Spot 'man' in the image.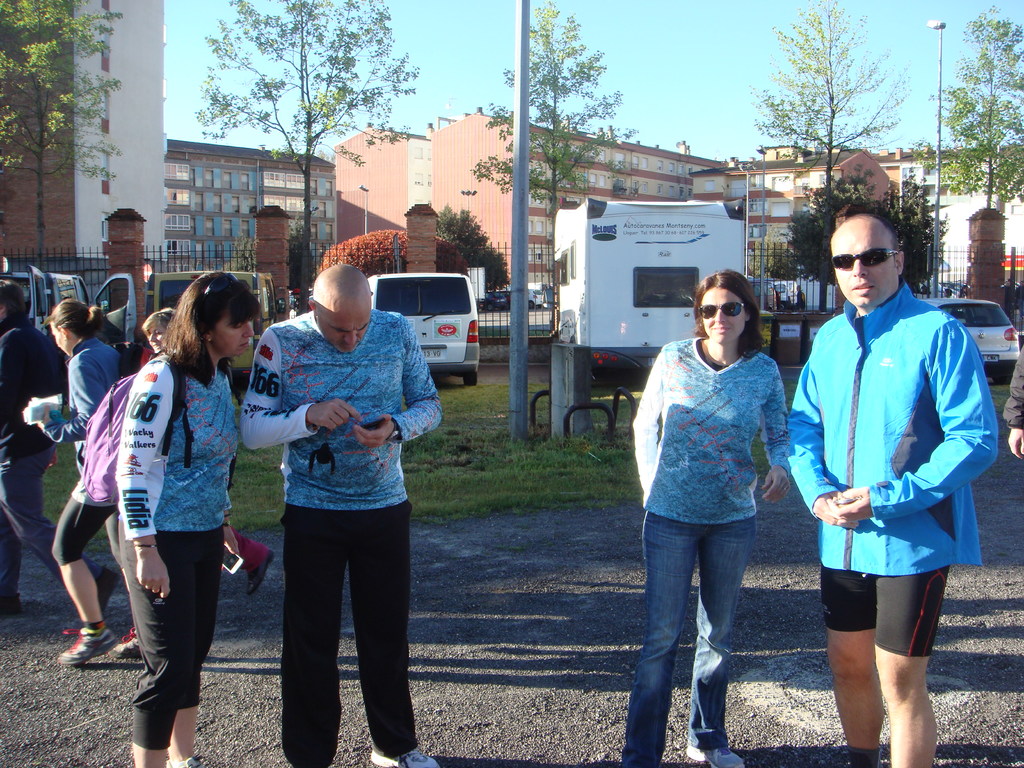
'man' found at left=983, top=346, right=1023, bottom=462.
